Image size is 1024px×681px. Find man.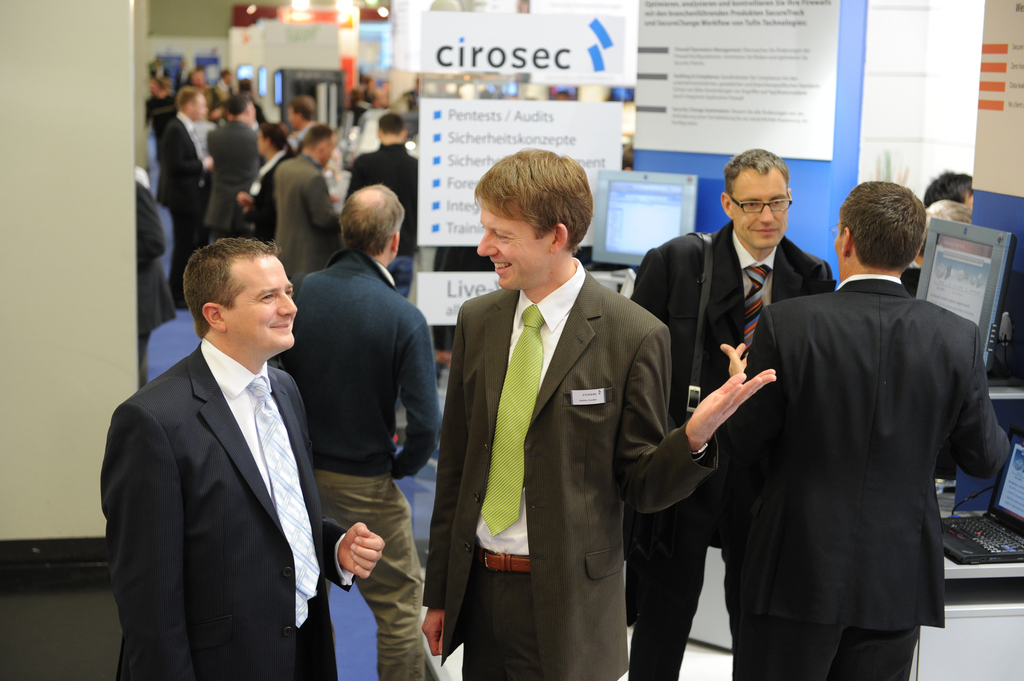
bbox=(203, 91, 262, 235).
